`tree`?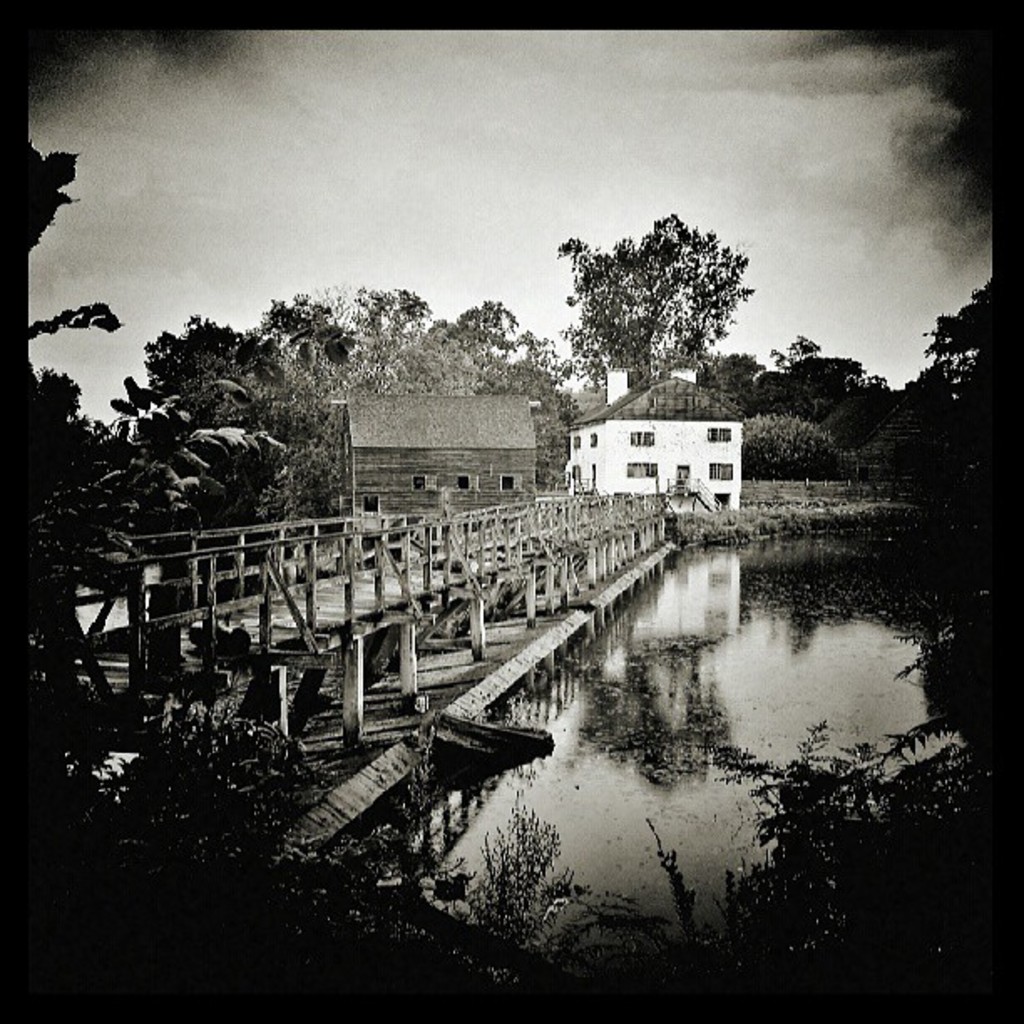
pyautogui.locateOnScreen(89, 366, 289, 540)
